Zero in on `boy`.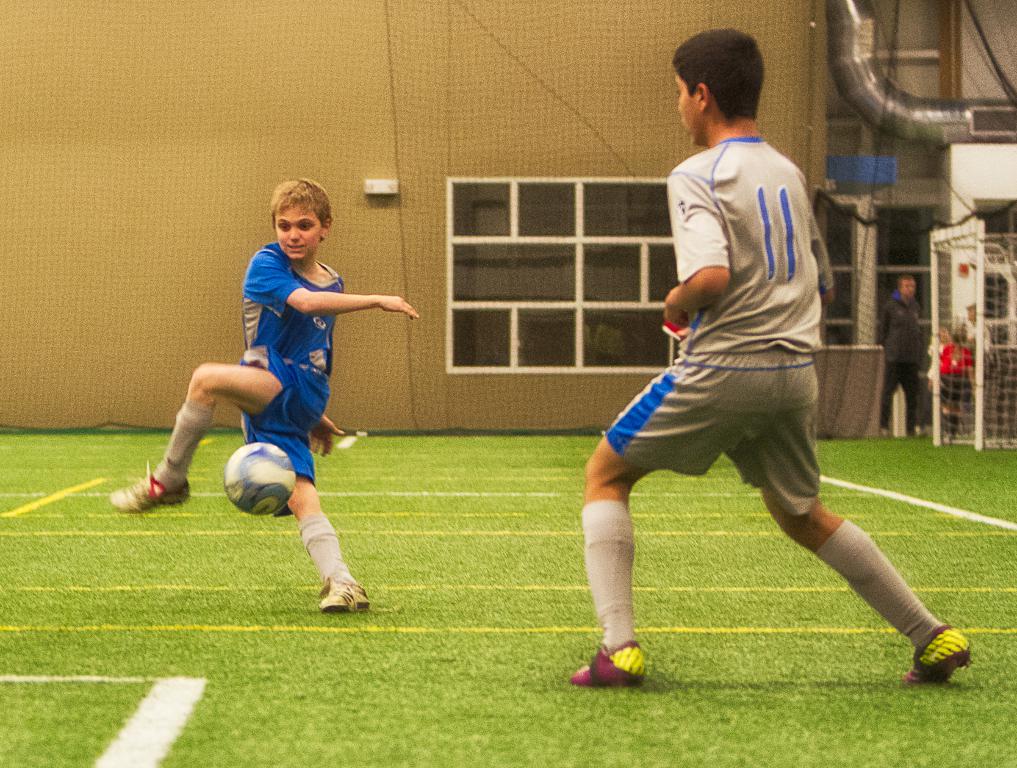
Zeroed in: 145:195:404:607.
